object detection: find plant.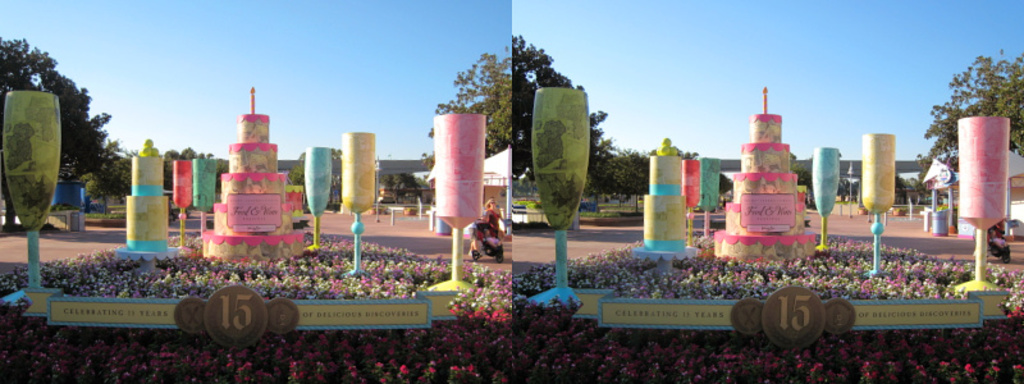
<region>580, 198, 621, 214</region>.
